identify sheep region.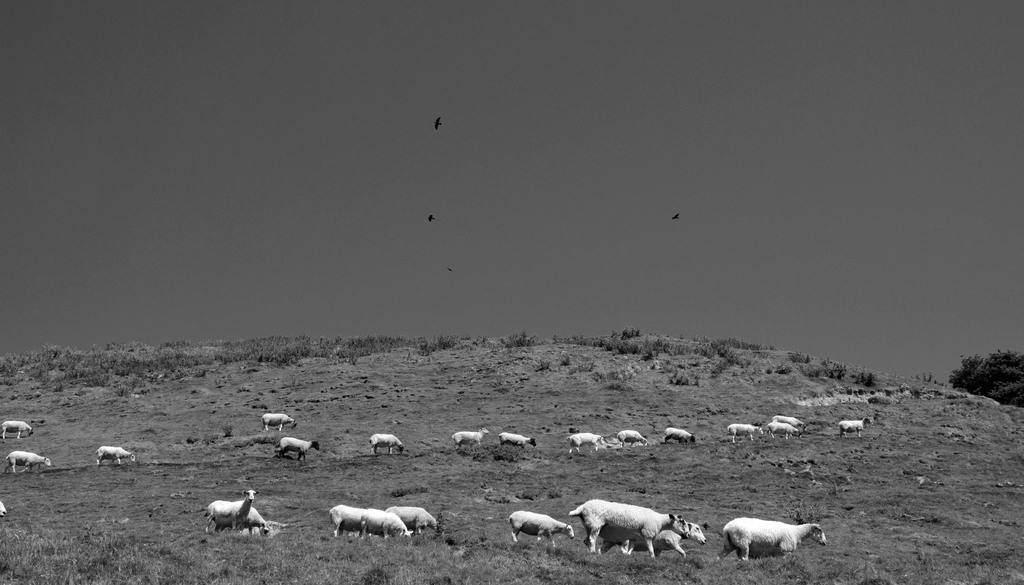
Region: (494,509,582,550).
